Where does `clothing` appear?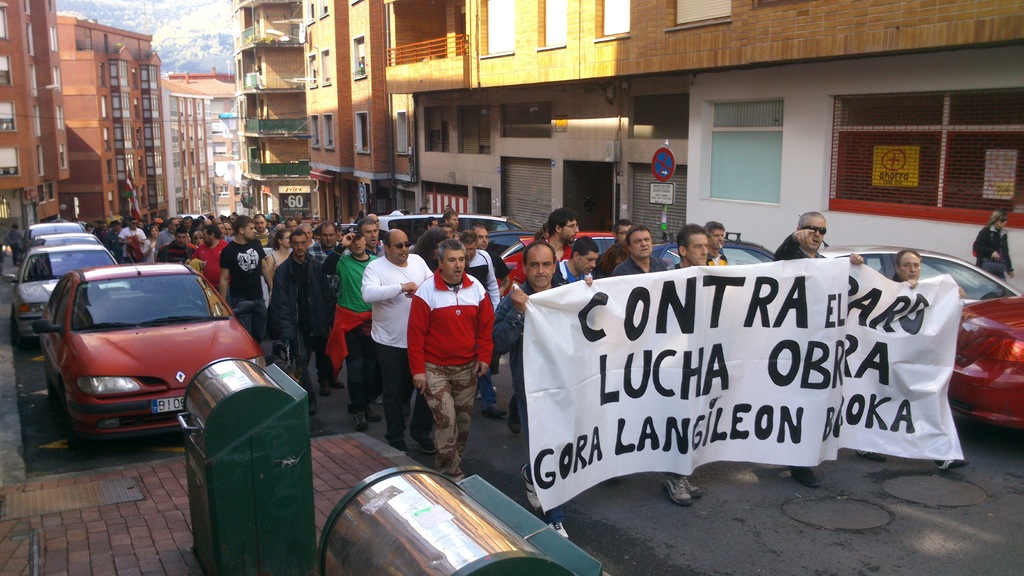
Appears at select_region(308, 239, 349, 263).
